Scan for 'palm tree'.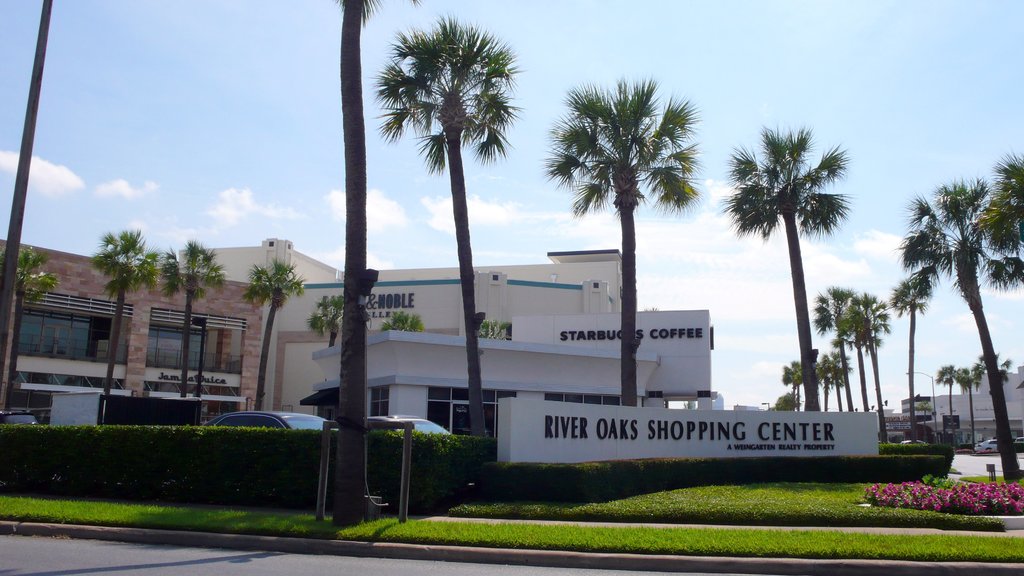
Scan result: region(372, 0, 527, 437).
